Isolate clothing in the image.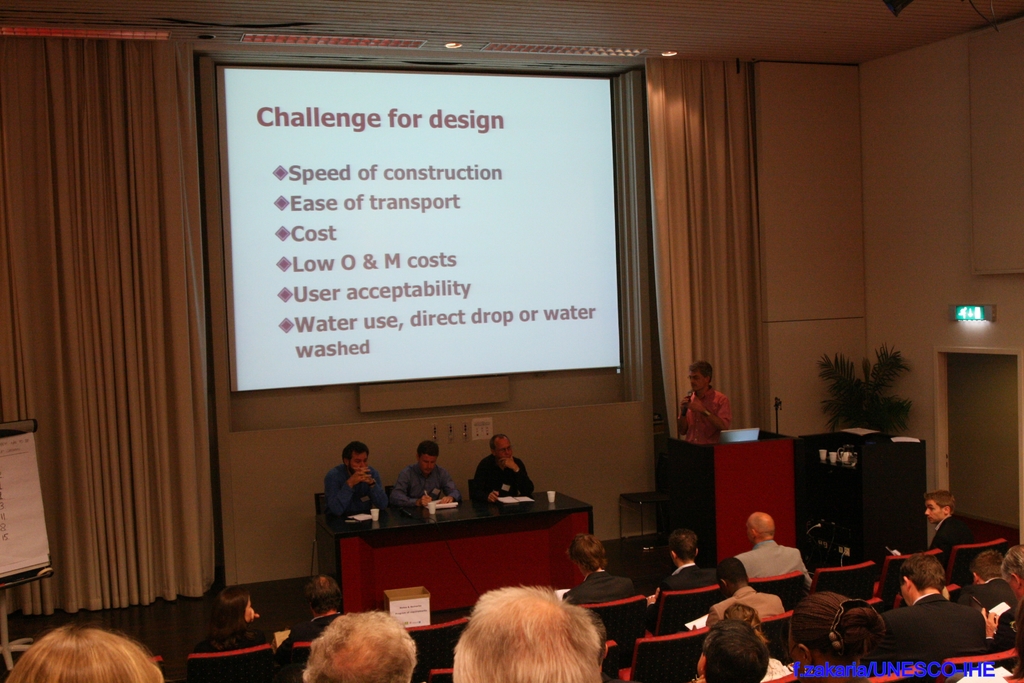
Isolated region: x1=387 y1=462 x2=456 y2=511.
